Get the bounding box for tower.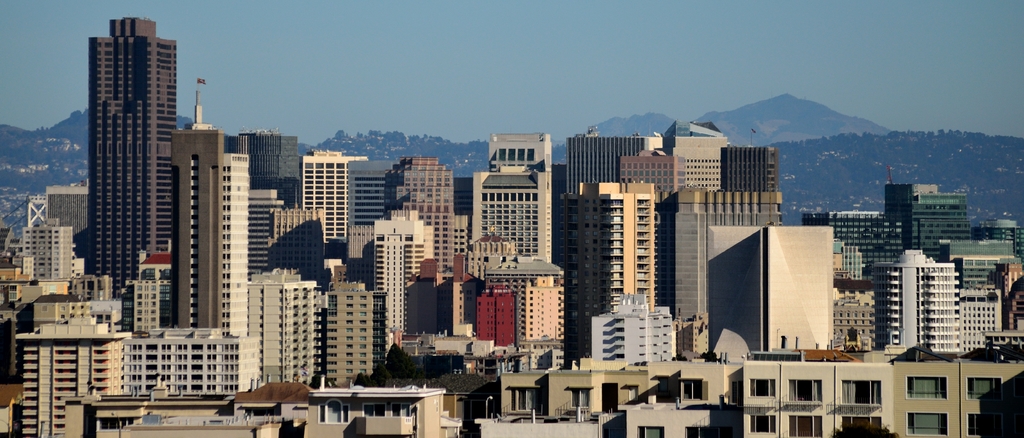
bbox=(53, 4, 221, 297).
